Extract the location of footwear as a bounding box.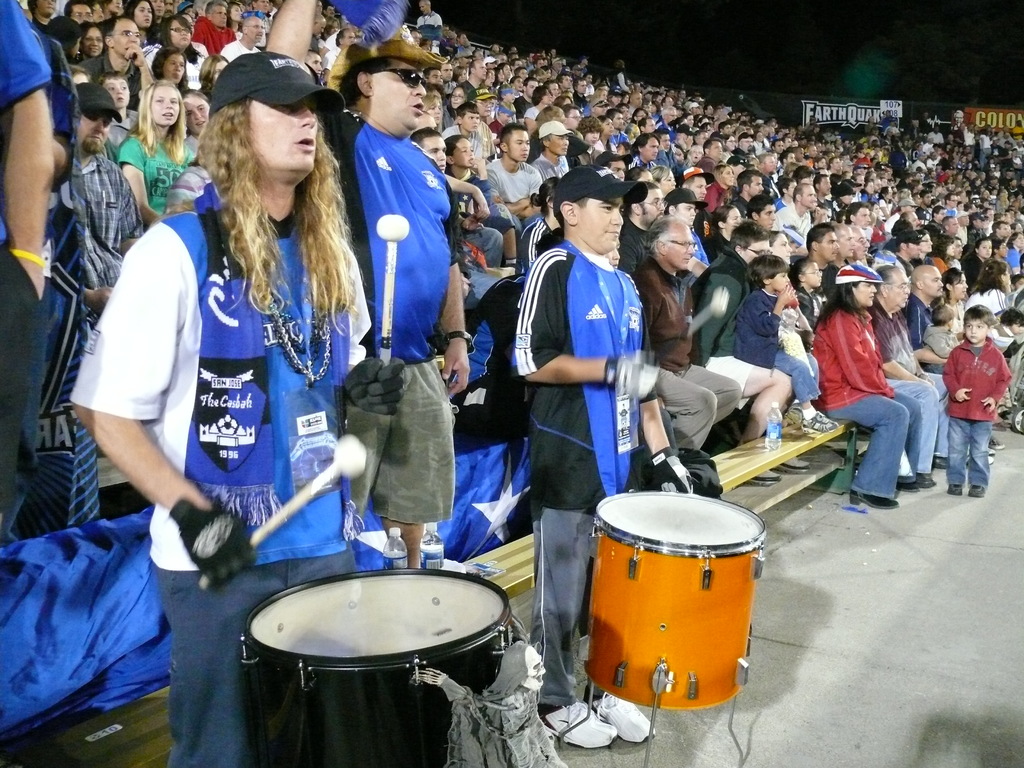
rect(986, 436, 1007, 452).
